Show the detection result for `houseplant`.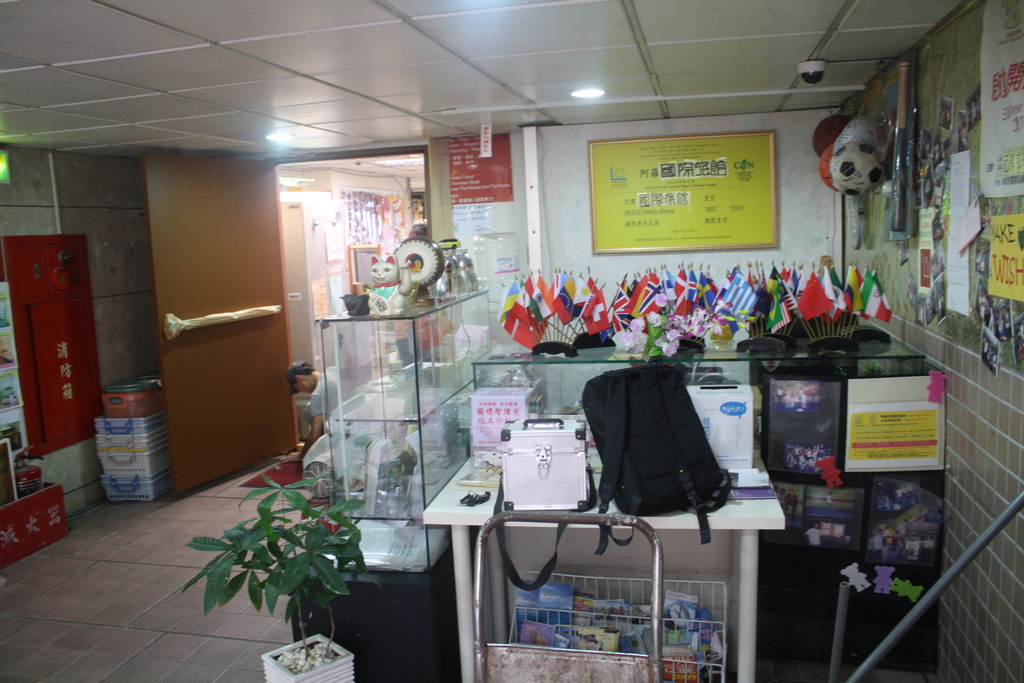
BBox(225, 464, 371, 659).
